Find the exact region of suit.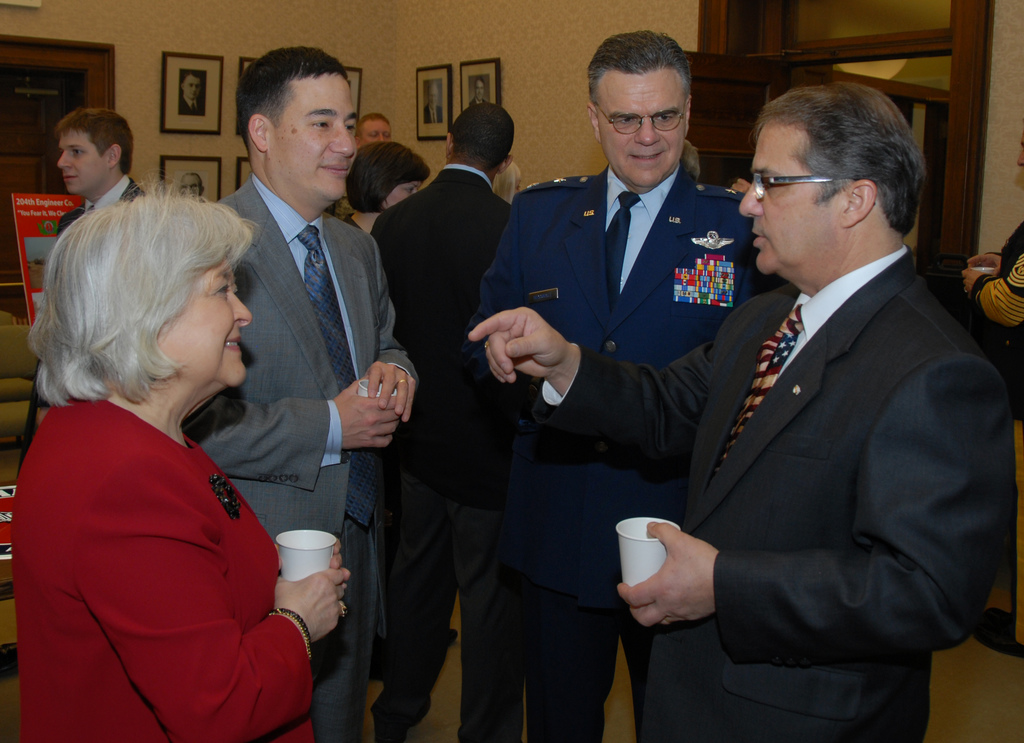
Exact region: bbox=[181, 172, 417, 742].
